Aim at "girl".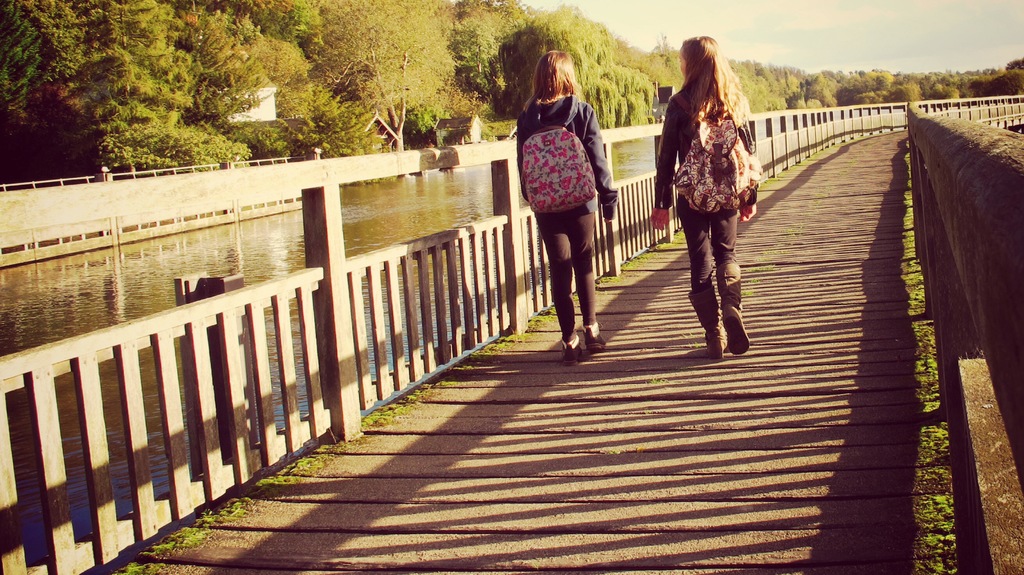
Aimed at [516,51,620,359].
